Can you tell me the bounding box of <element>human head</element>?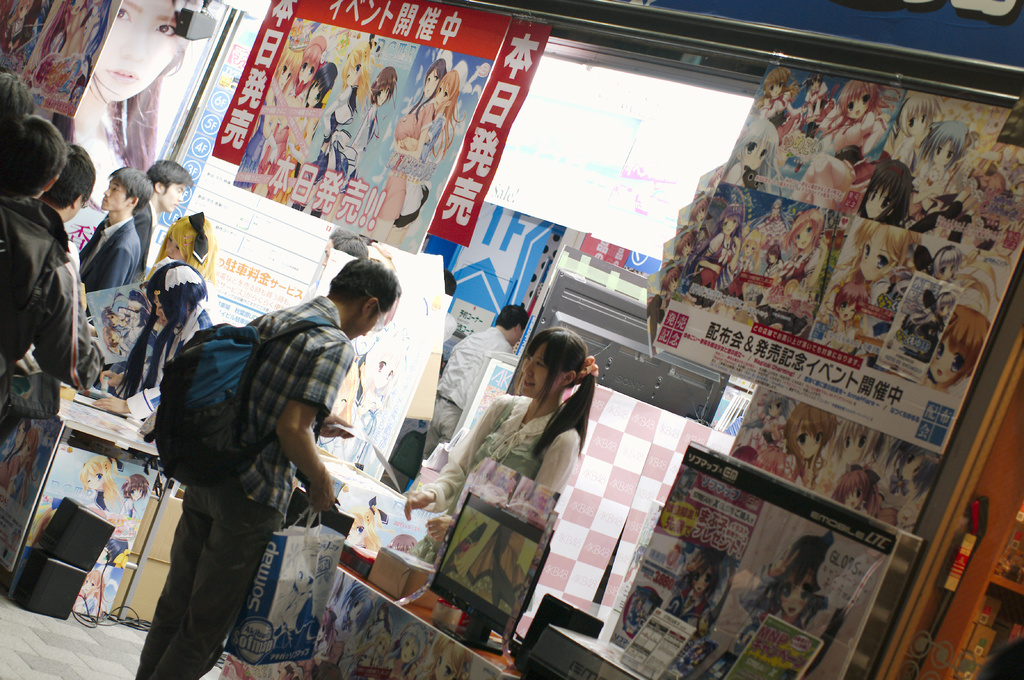
bbox=[17, 0, 42, 18].
